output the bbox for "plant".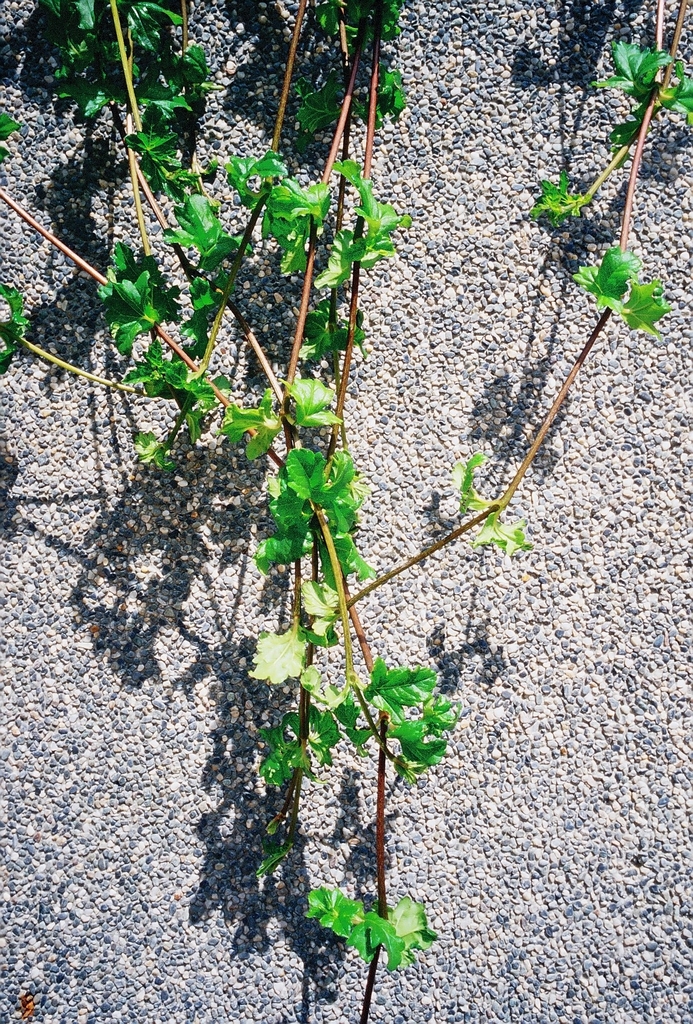
[0,0,692,1023].
